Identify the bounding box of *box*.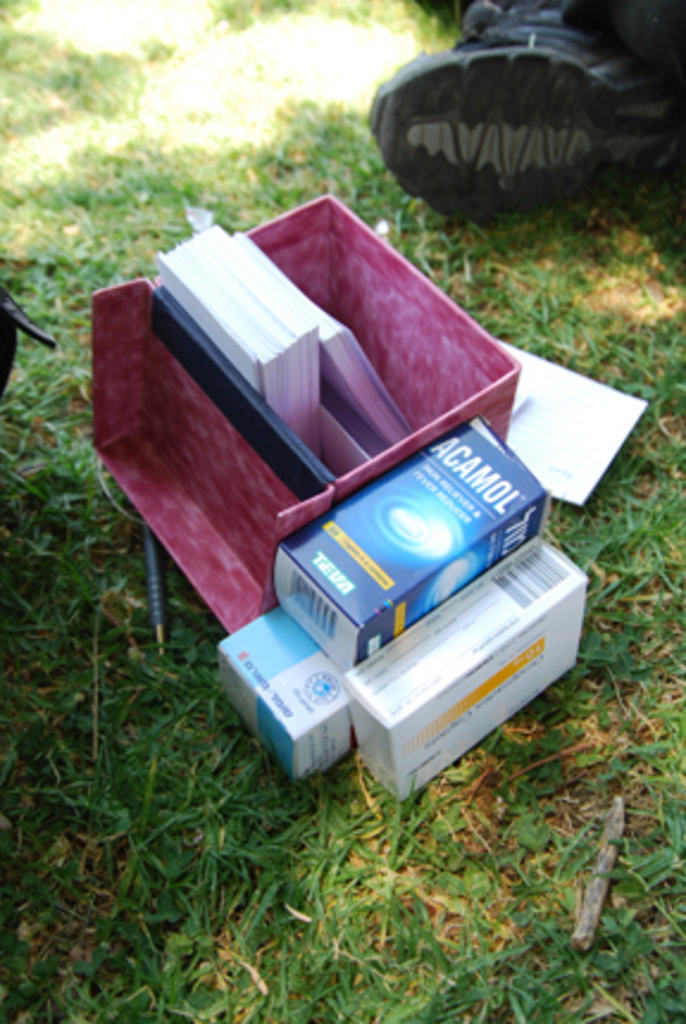
<region>91, 195, 522, 633</region>.
